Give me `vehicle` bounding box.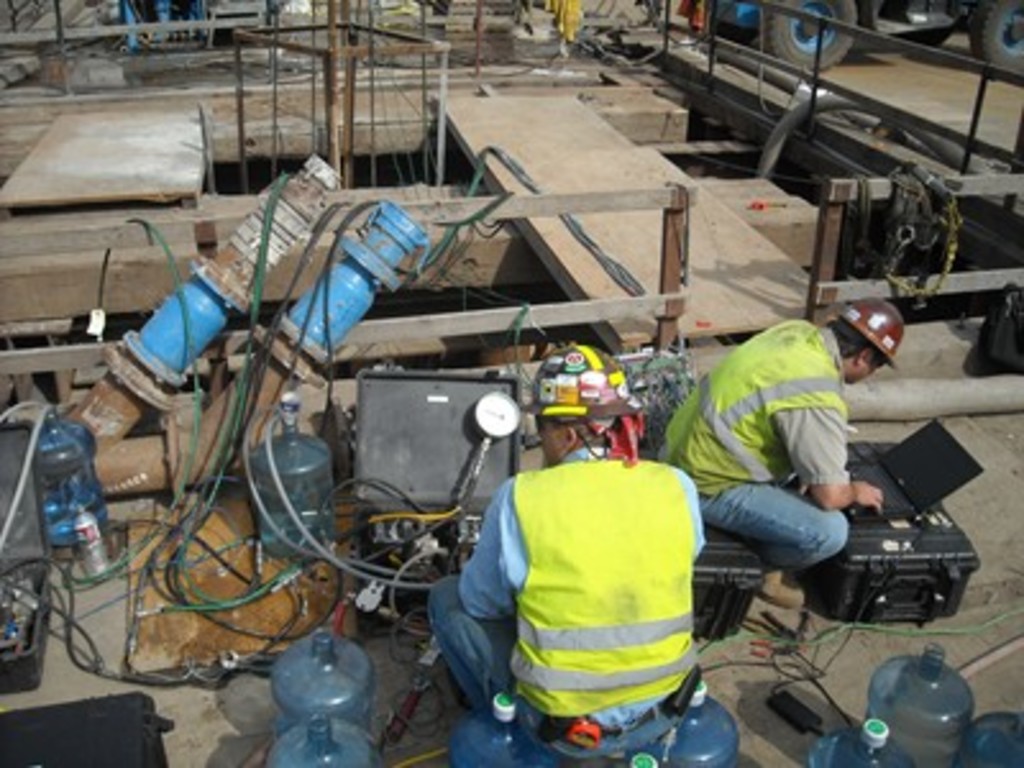
pyautogui.locateOnScreen(696, 0, 1021, 72).
